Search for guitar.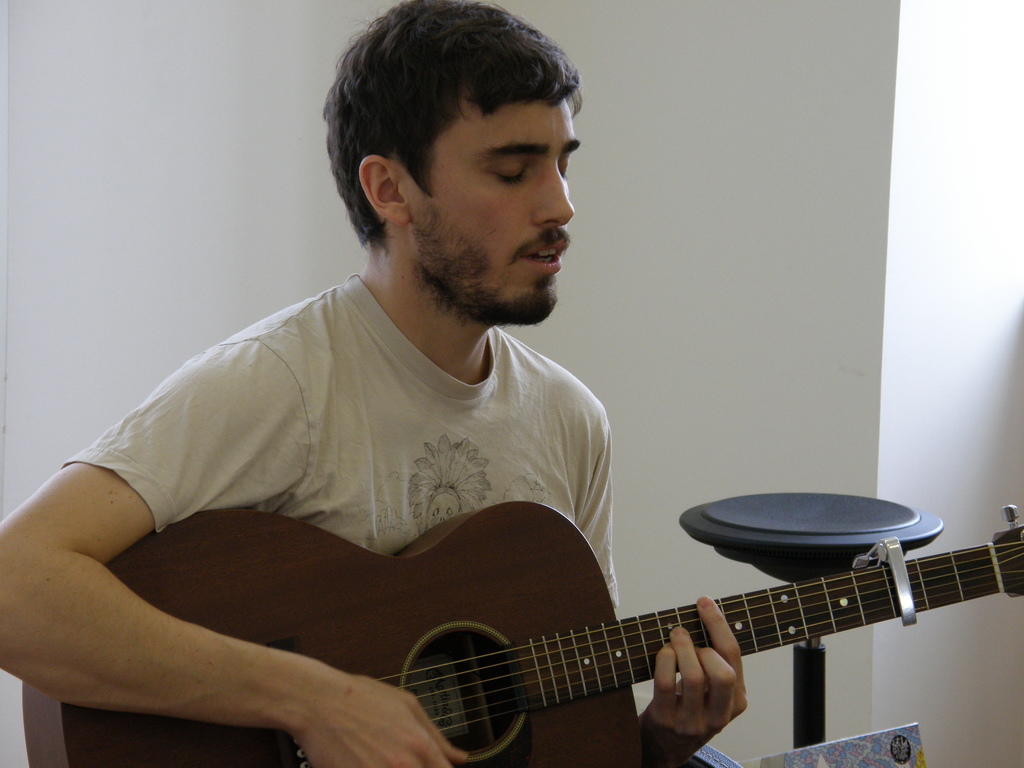
Found at bbox(219, 497, 1023, 767).
